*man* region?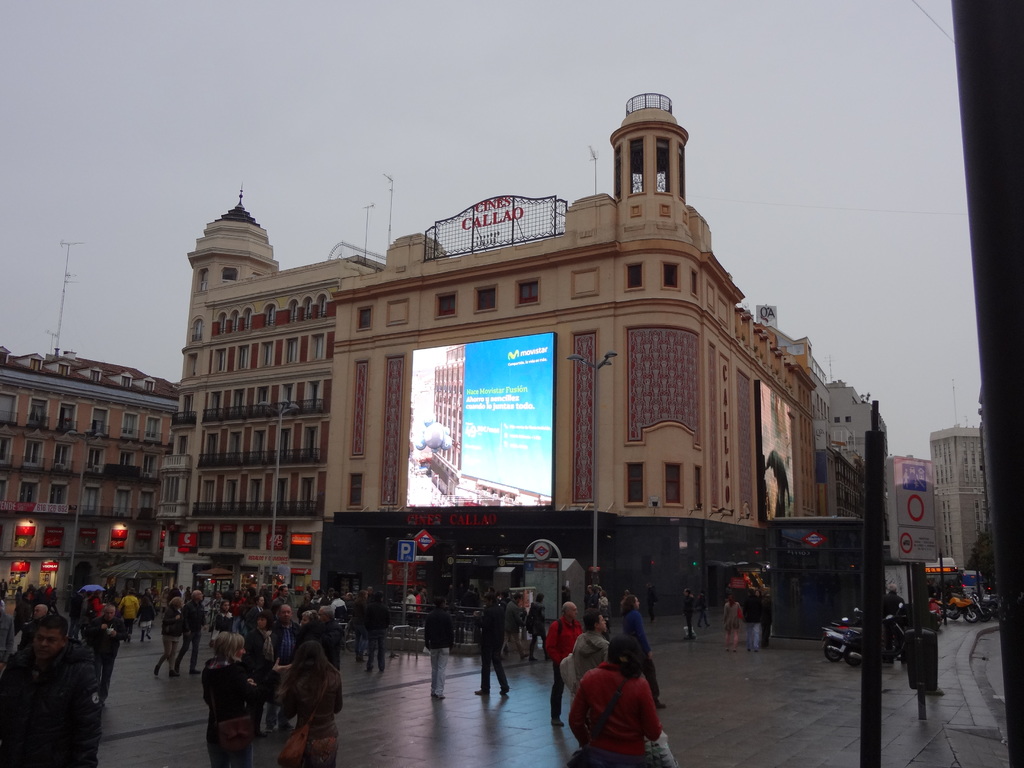
bbox(332, 593, 348, 612)
